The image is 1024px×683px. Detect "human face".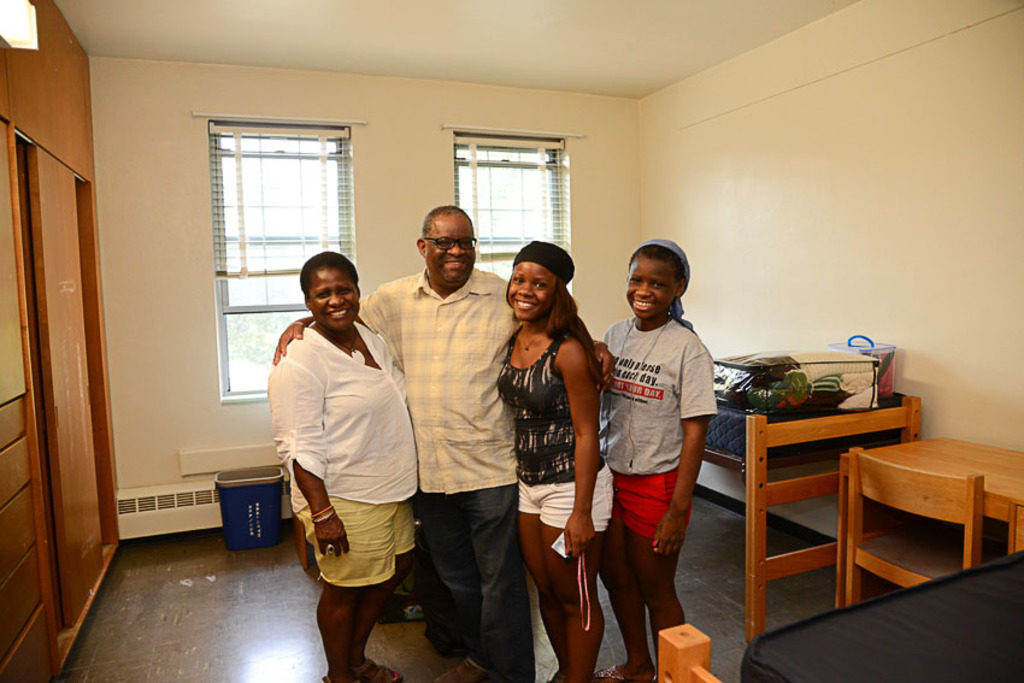
Detection: detection(629, 259, 675, 322).
